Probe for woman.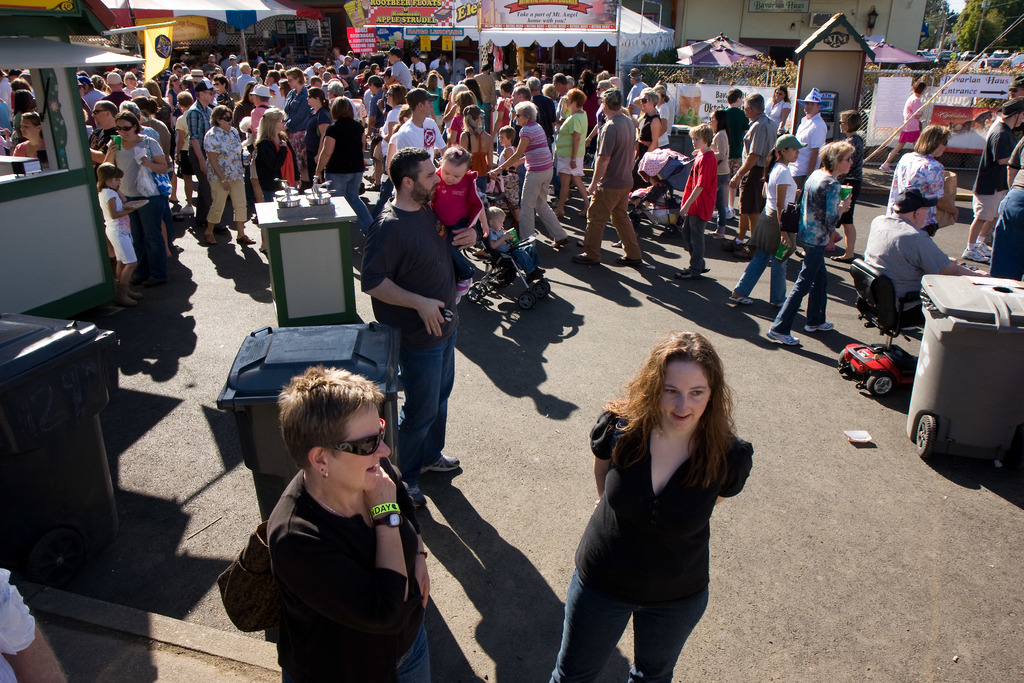
Probe result: pyautogui.locateOnScreen(314, 95, 379, 233).
